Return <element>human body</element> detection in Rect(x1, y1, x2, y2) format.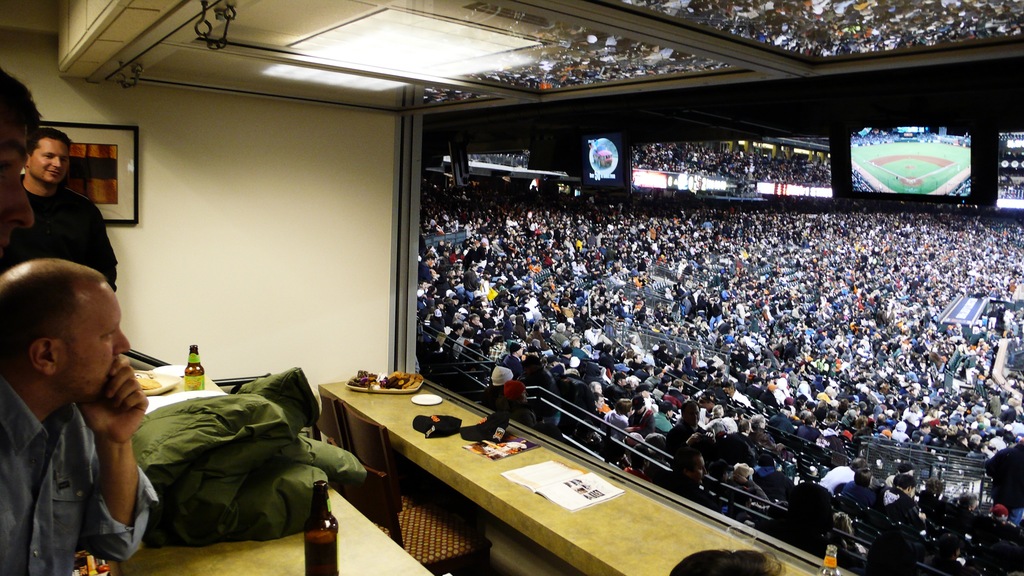
Rect(436, 239, 441, 250).
